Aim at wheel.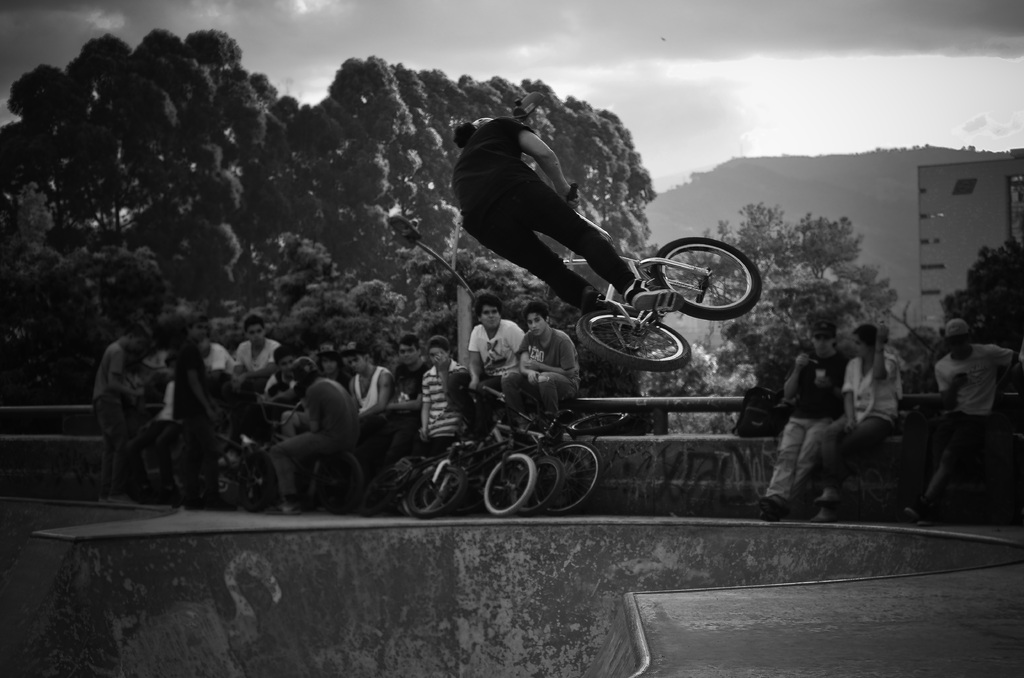
Aimed at {"x1": 641, "y1": 243, "x2": 753, "y2": 320}.
